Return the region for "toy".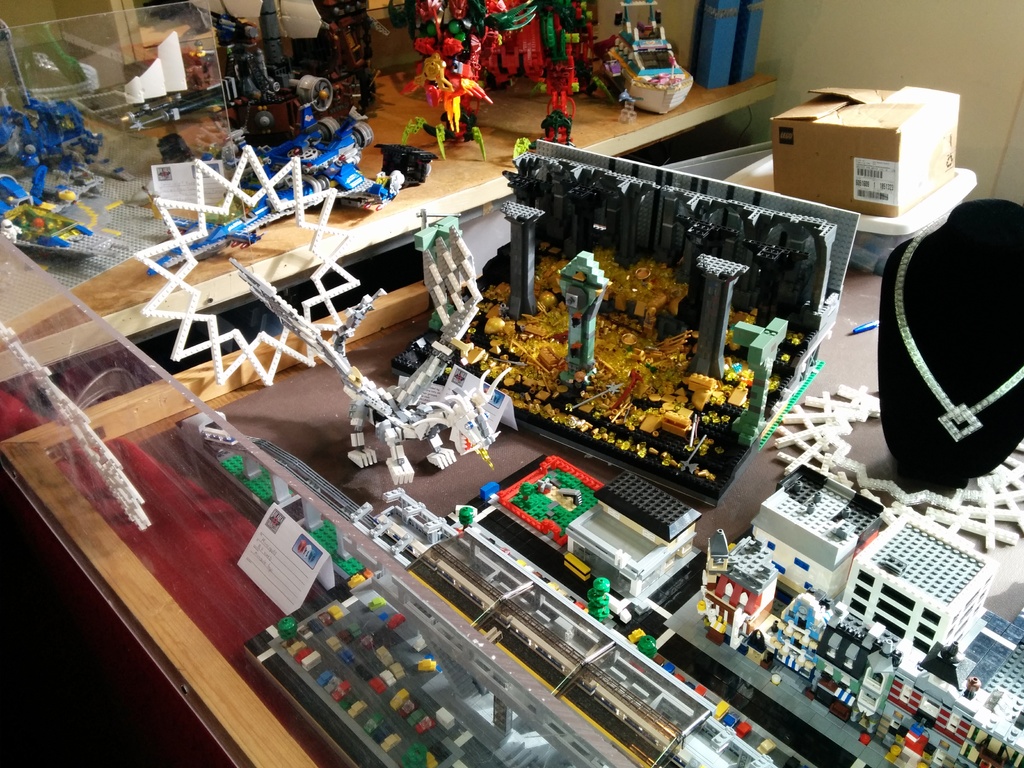
890:639:1016:767.
